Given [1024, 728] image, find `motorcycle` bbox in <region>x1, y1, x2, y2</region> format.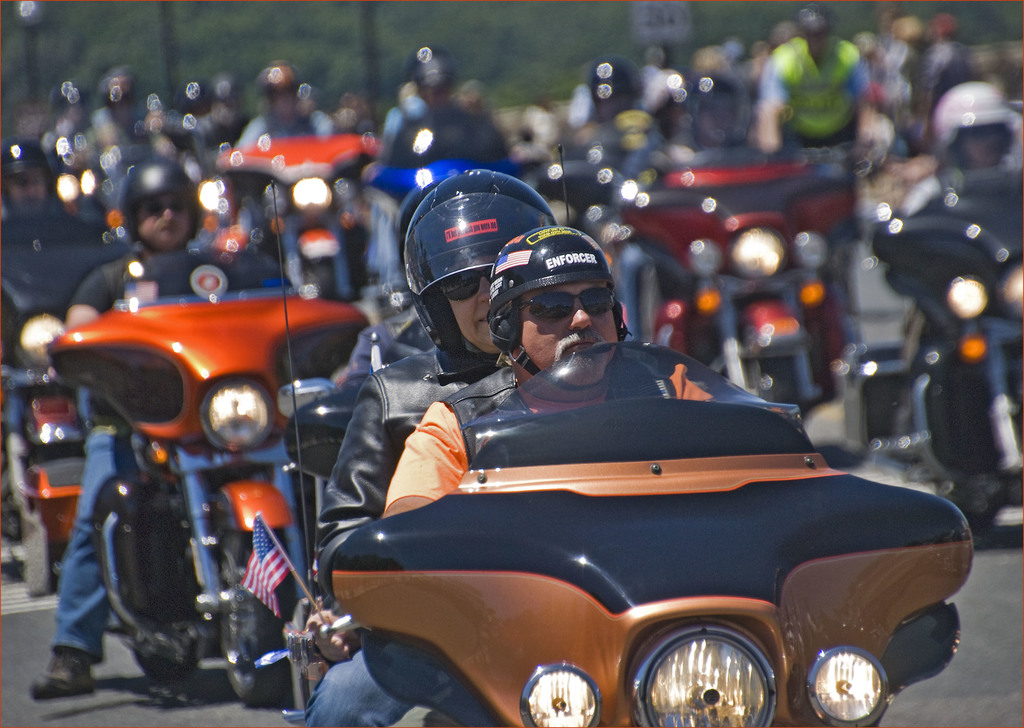
<region>218, 121, 383, 298</region>.
